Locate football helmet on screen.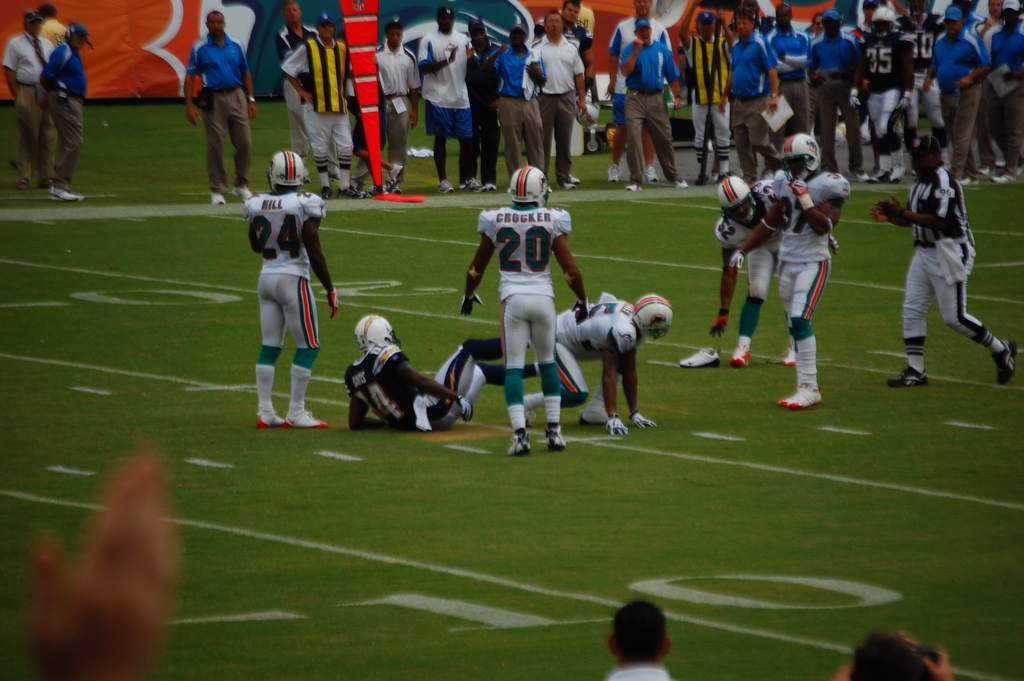
On screen at x1=868, y1=8, x2=893, y2=40.
